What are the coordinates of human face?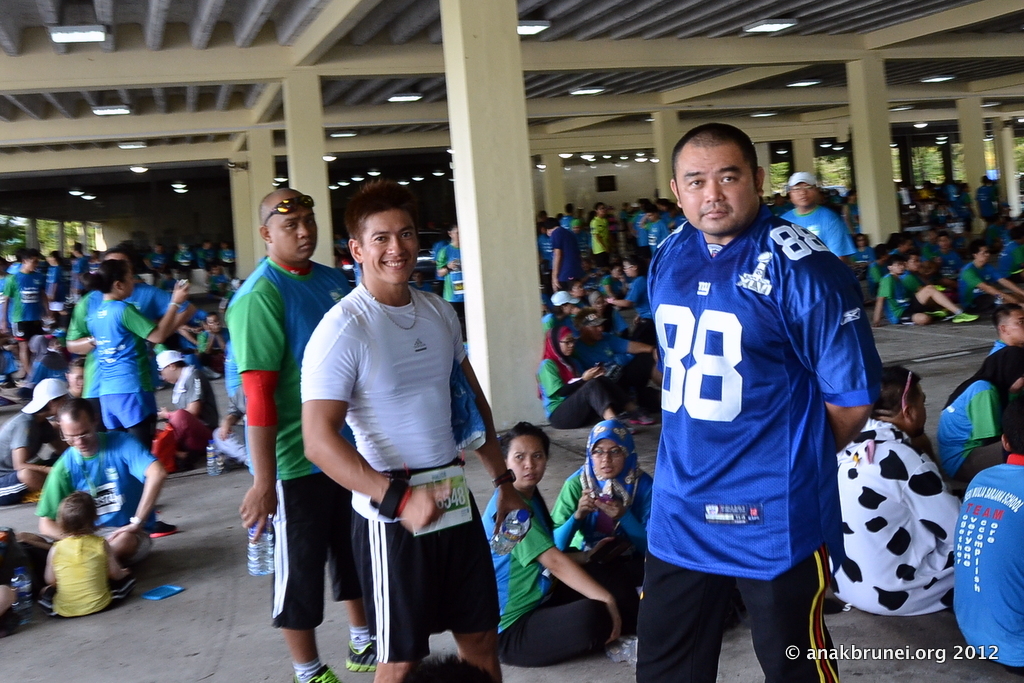
(left=913, top=384, right=930, bottom=437).
